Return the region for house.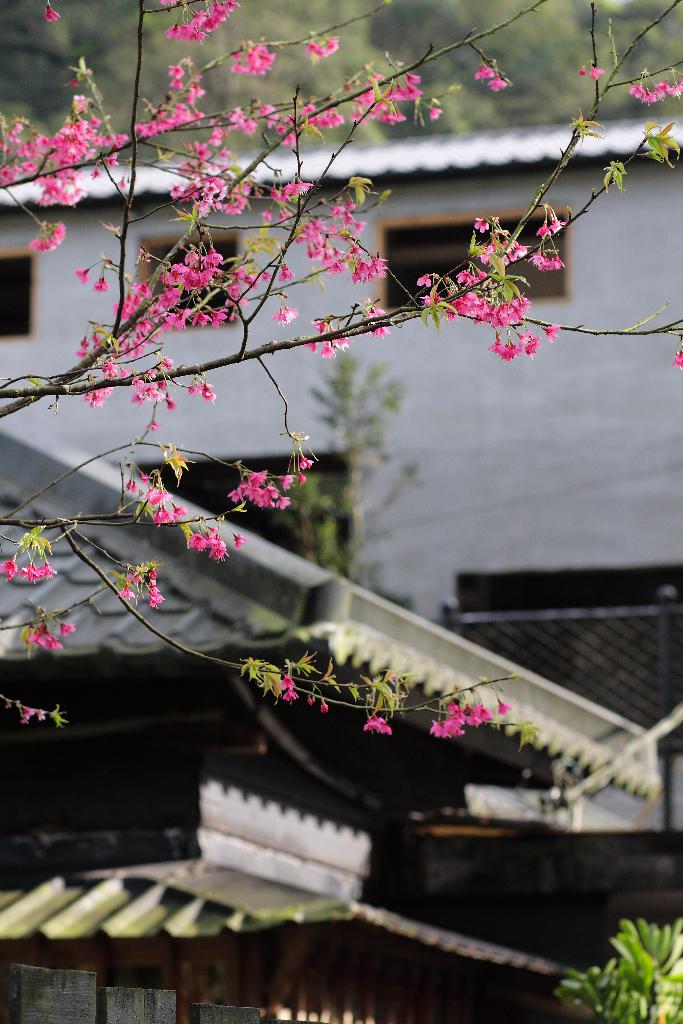
l=0, t=117, r=682, b=625.
